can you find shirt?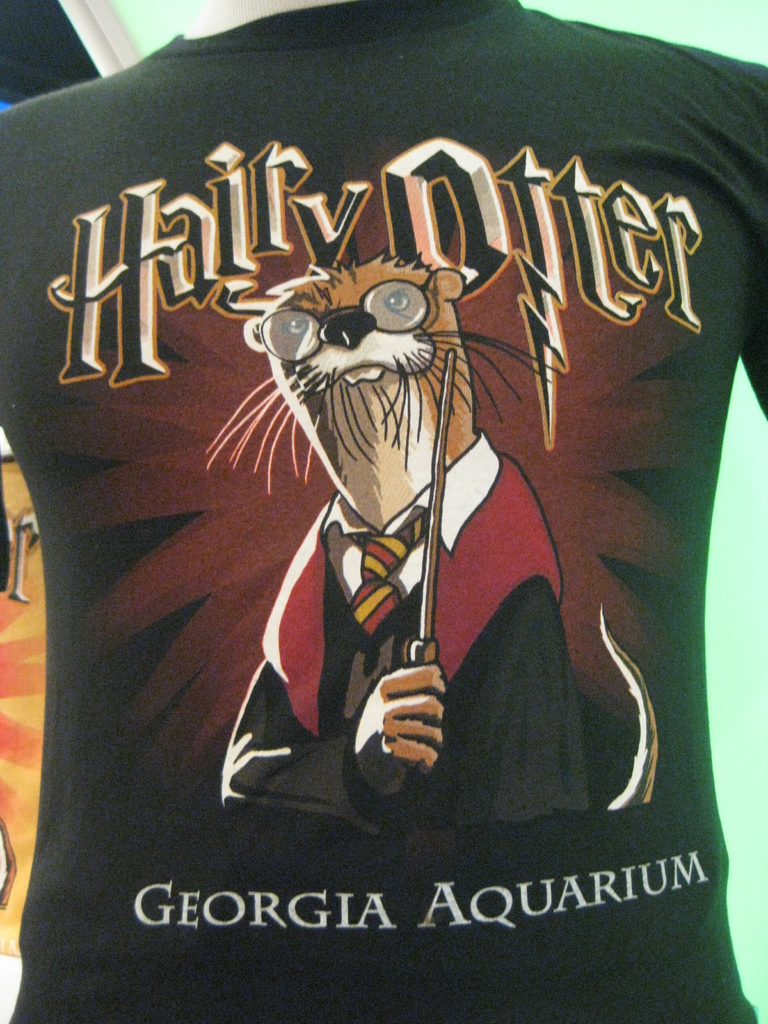
Yes, bounding box: Rect(0, 0, 767, 1014).
